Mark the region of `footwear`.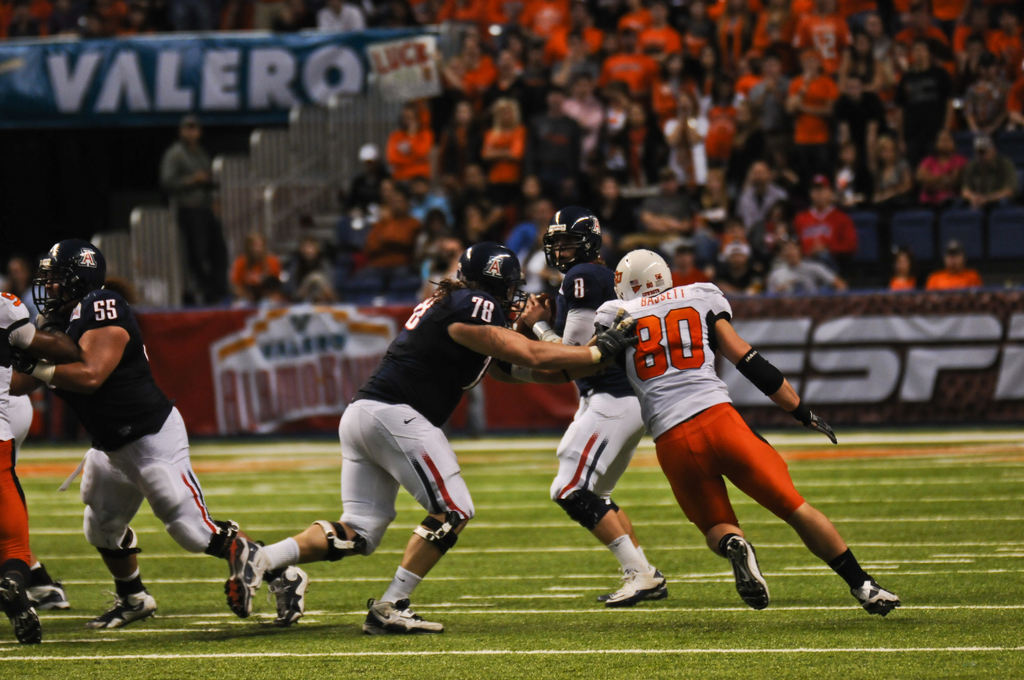
Region: 223,529,266,617.
